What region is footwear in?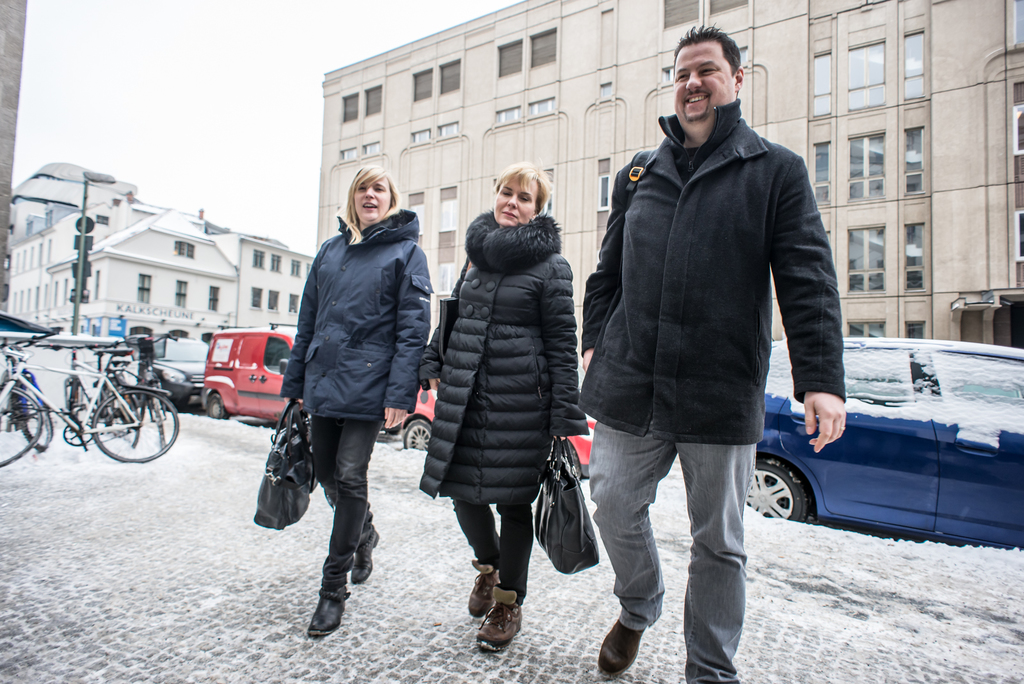
(463,564,494,616).
